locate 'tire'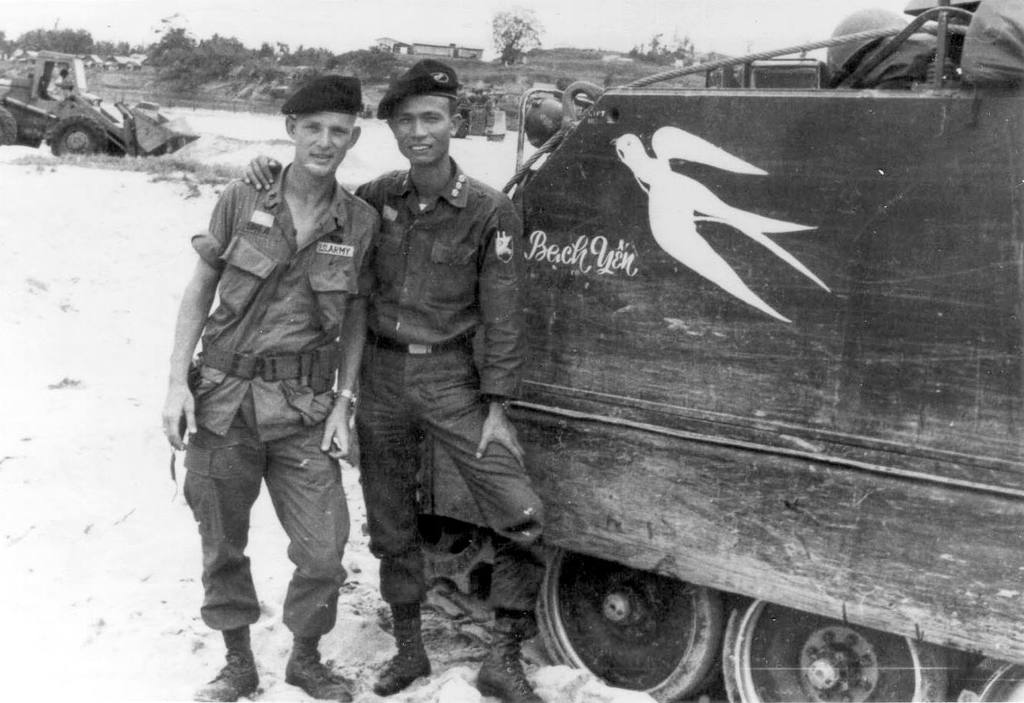
[0, 105, 19, 150]
